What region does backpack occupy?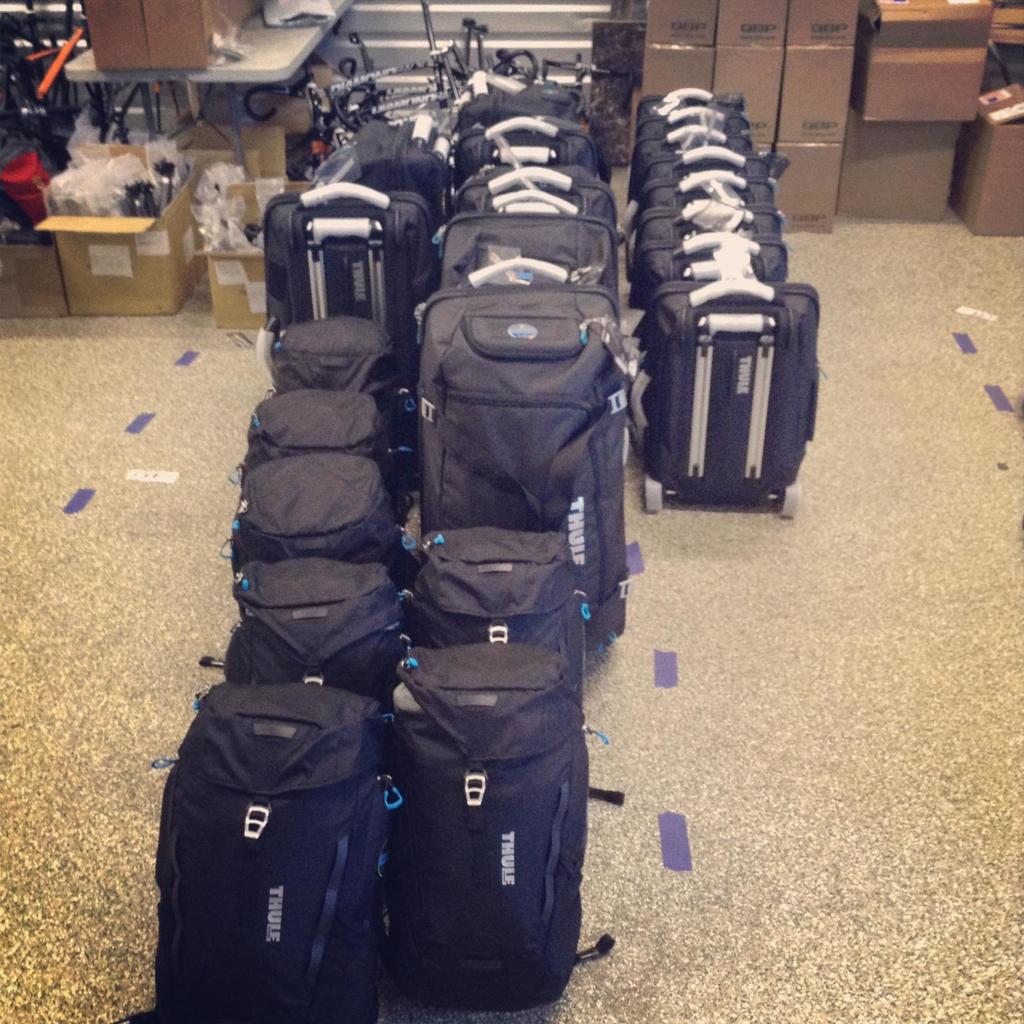
<box>646,265,826,501</box>.
